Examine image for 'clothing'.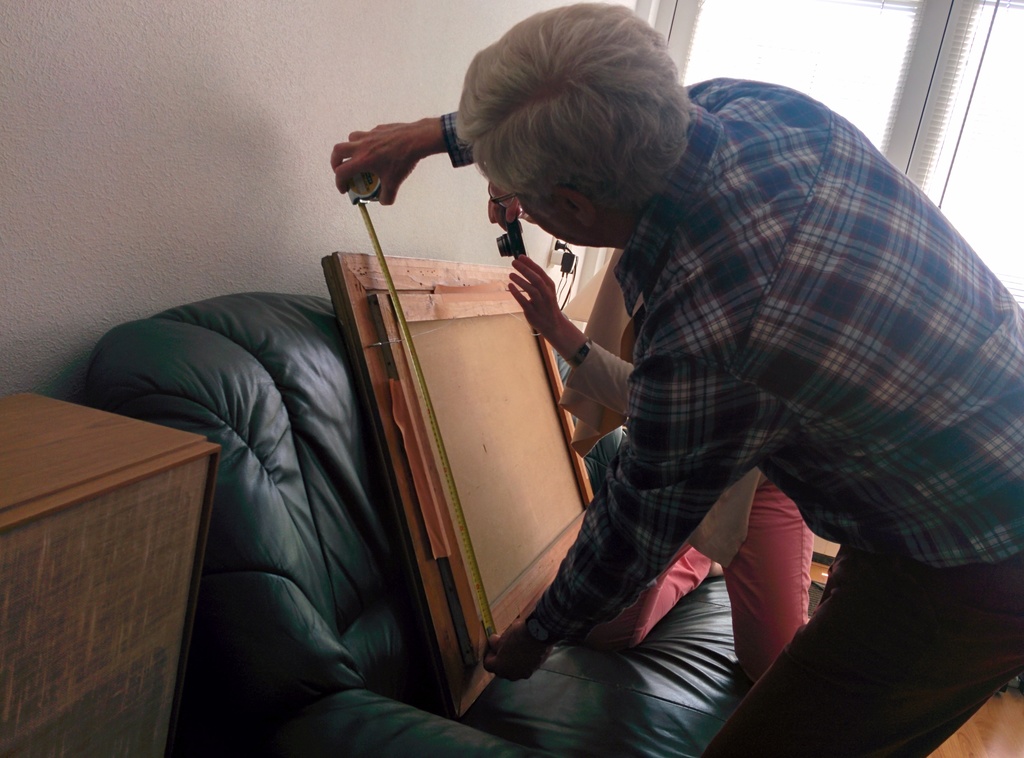
Examination result: l=557, t=246, r=811, b=688.
